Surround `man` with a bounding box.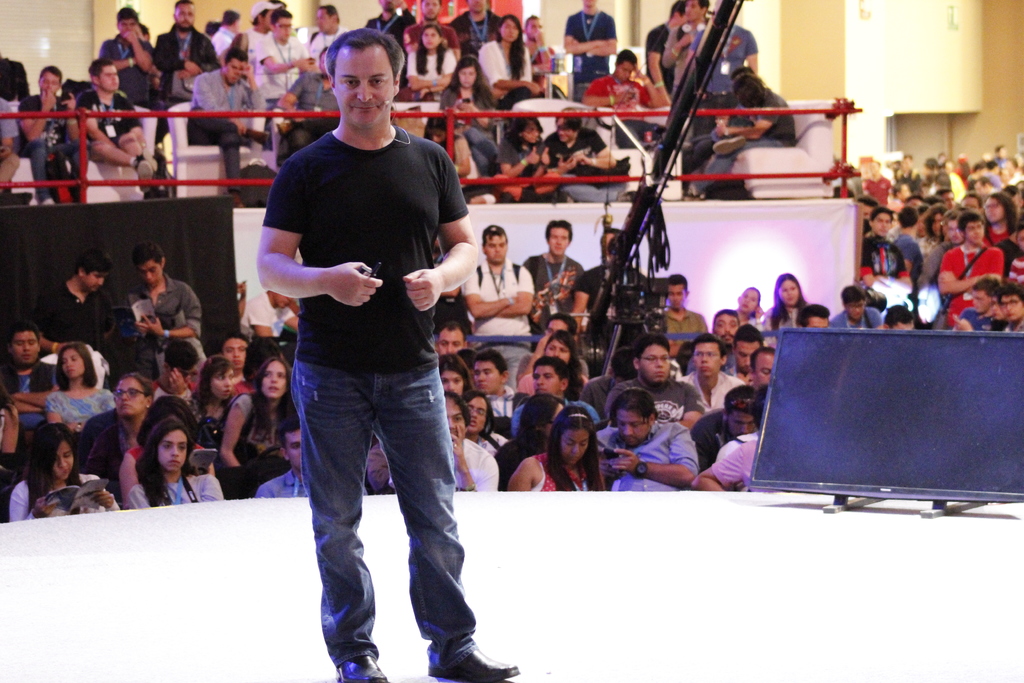
(572, 226, 644, 322).
